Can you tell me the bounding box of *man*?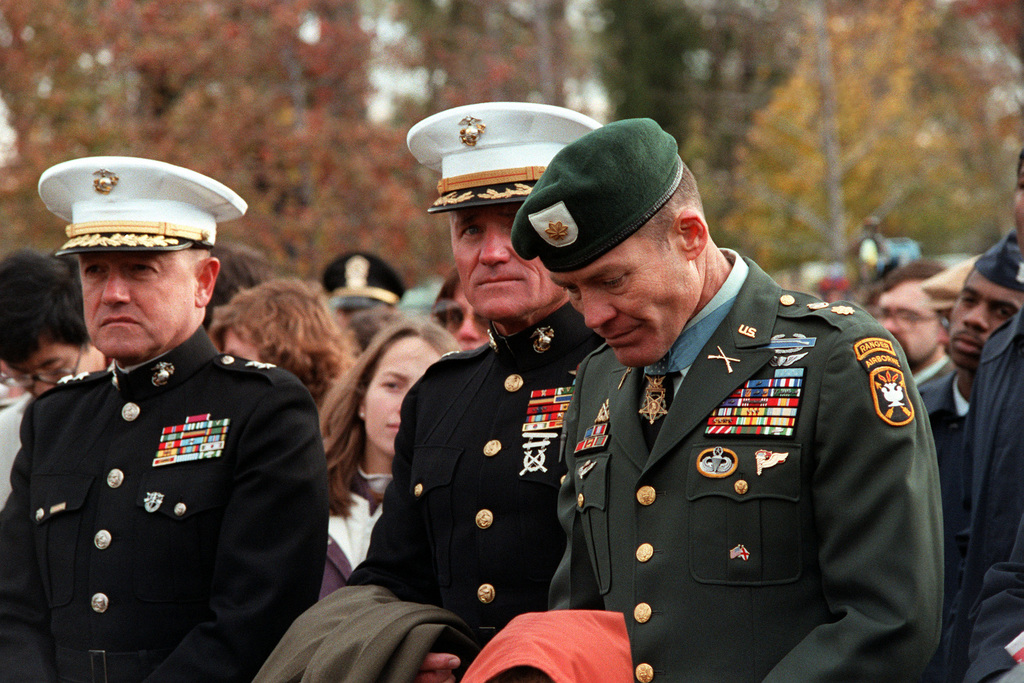
region(880, 257, 943, 394).
